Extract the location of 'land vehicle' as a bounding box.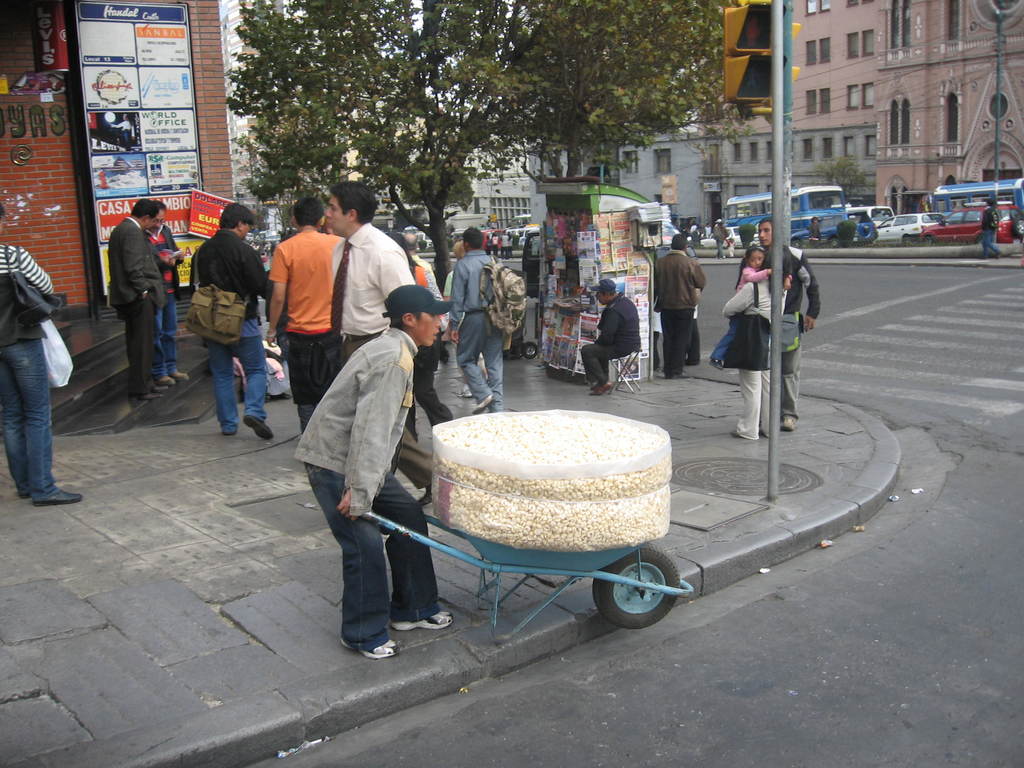
box=[417, 230, 436, 246].
